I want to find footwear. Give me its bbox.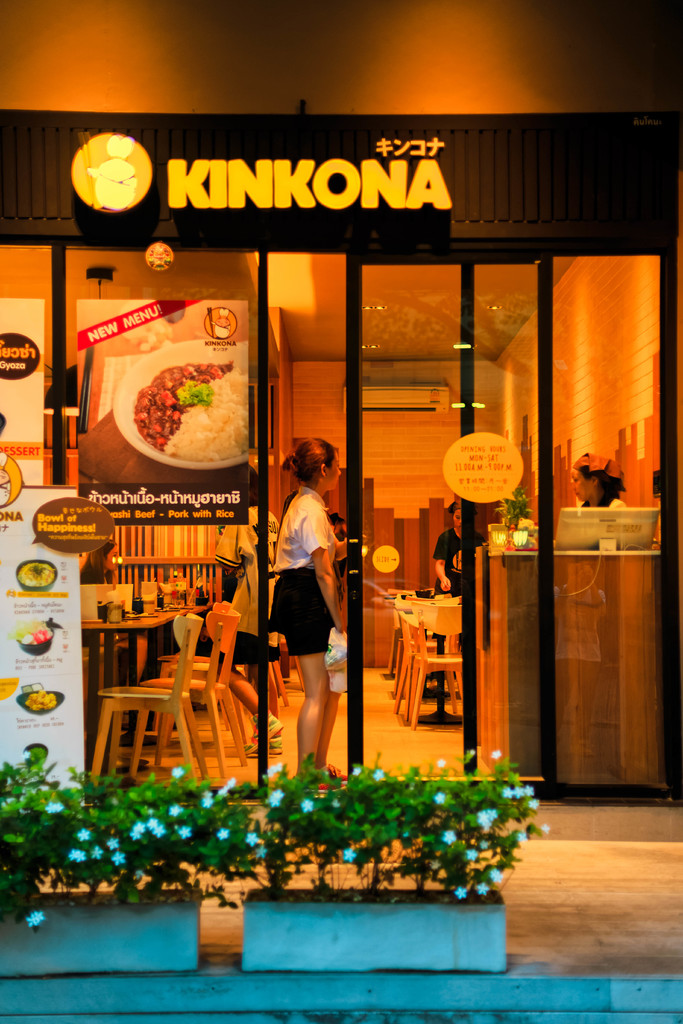
(317,765,362,777).
